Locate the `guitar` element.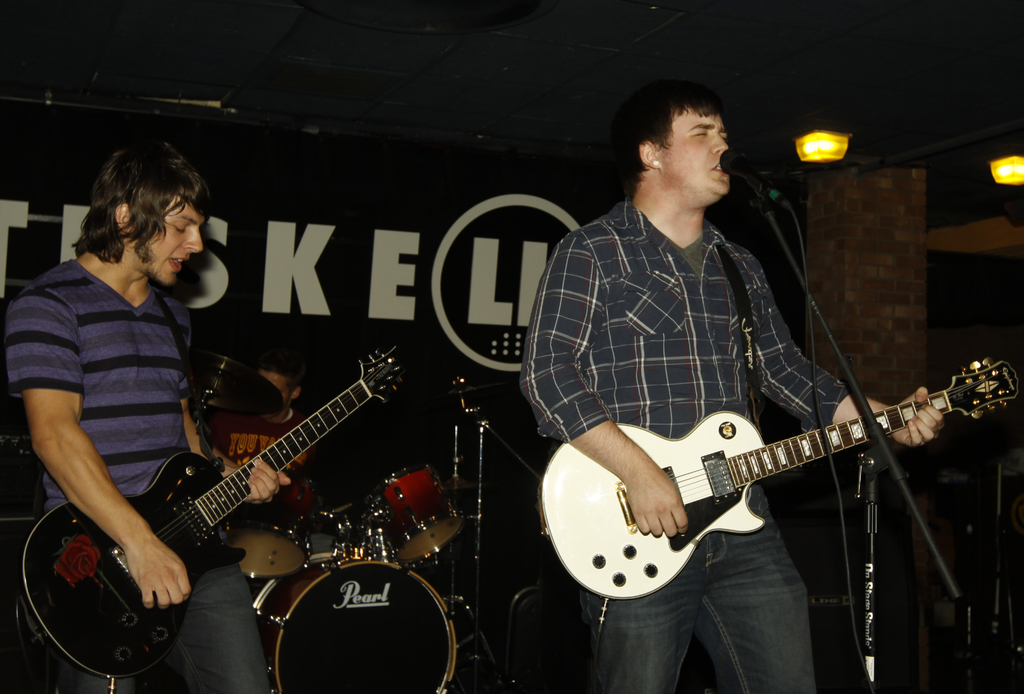
Element bbox: BBox(19, 343, 433, 688).
